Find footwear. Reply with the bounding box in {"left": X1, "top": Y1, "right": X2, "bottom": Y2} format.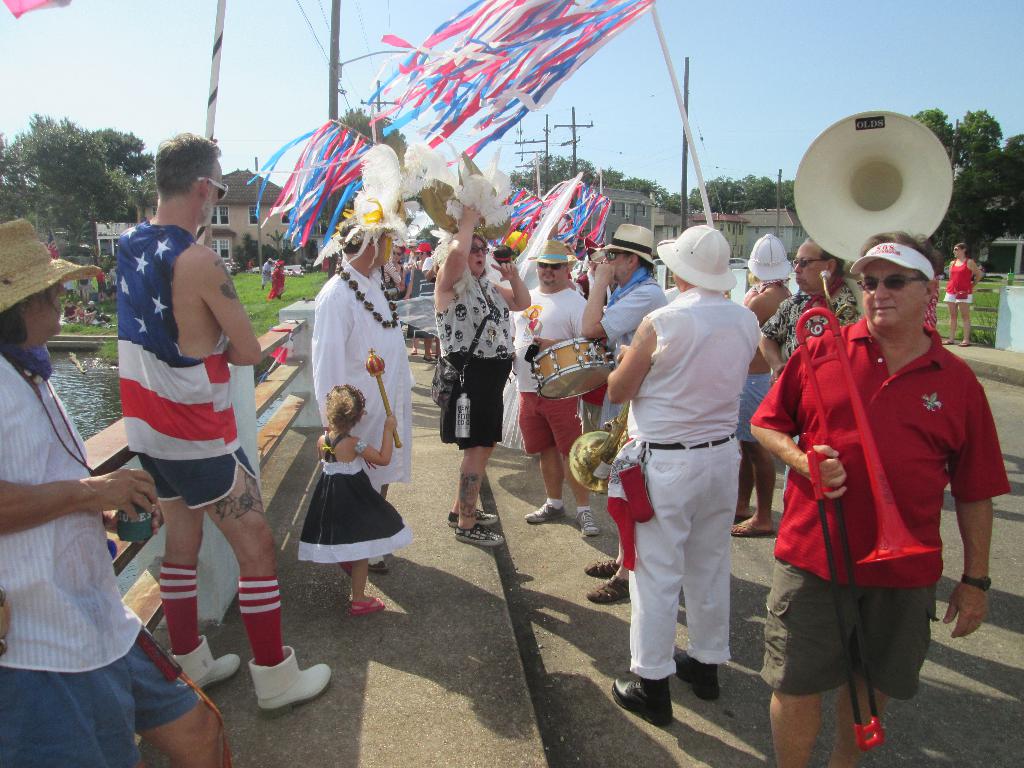
{"left": 726, "top": 518, "right": 774, "bottom": 538}.
